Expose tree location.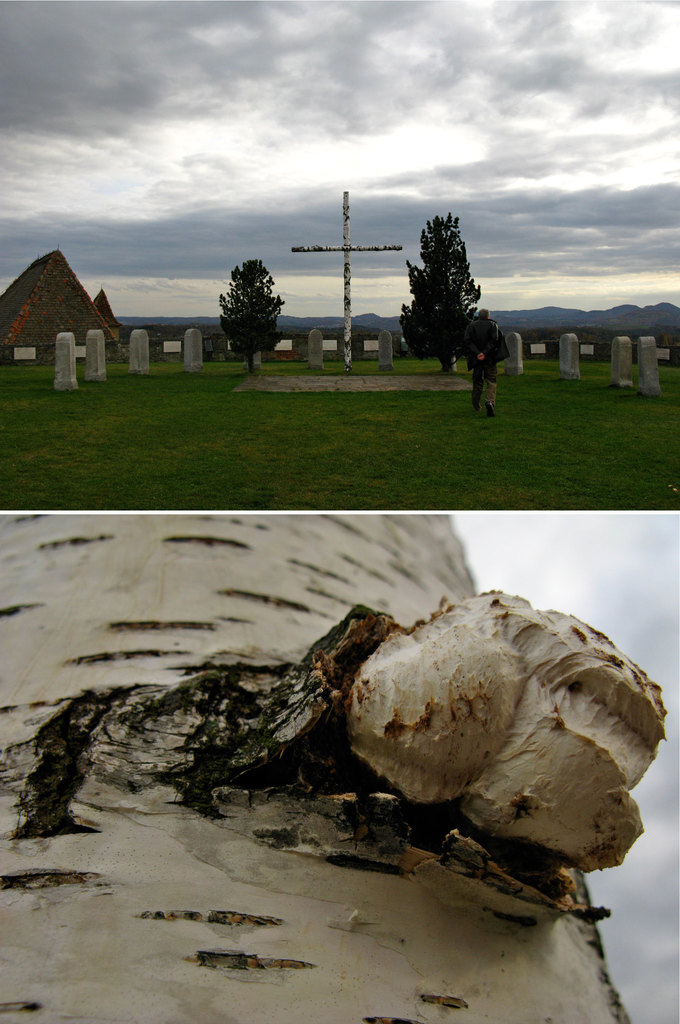
Exposed at 219 257 287 372.
